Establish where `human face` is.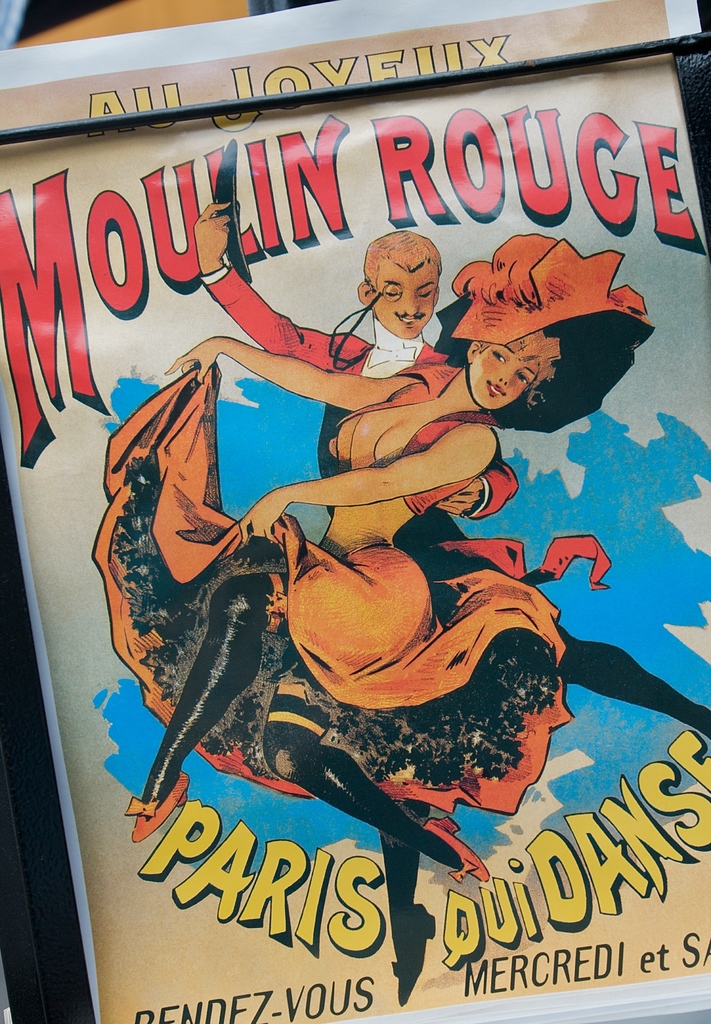
Established at <box>470,337,540,412</box>.
